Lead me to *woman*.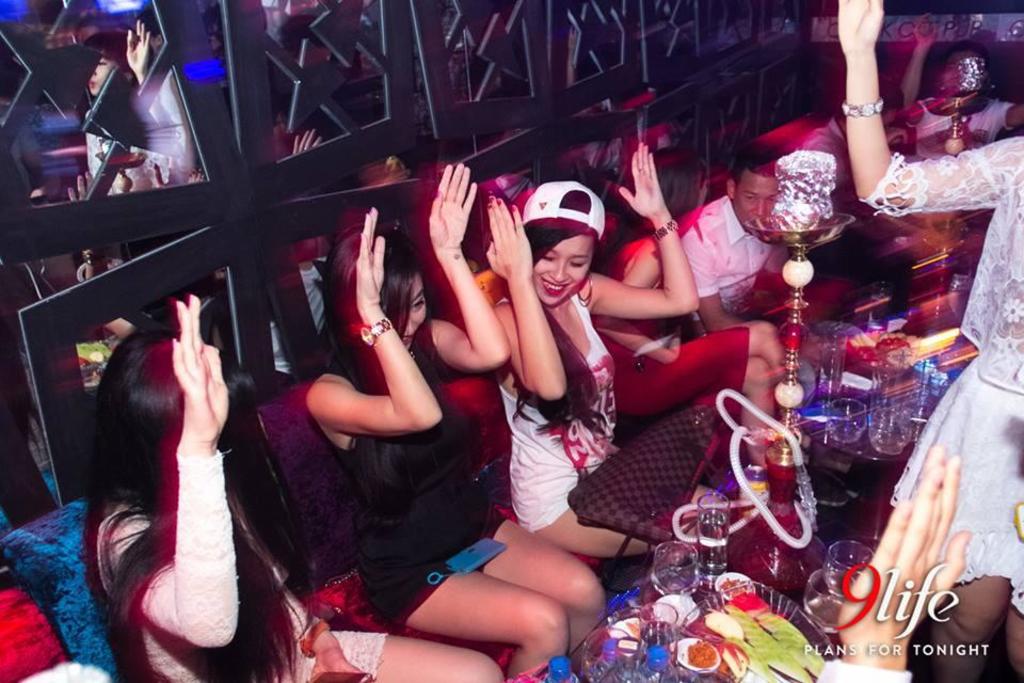
Lead to Rect(829, 0, 1023, 682).
